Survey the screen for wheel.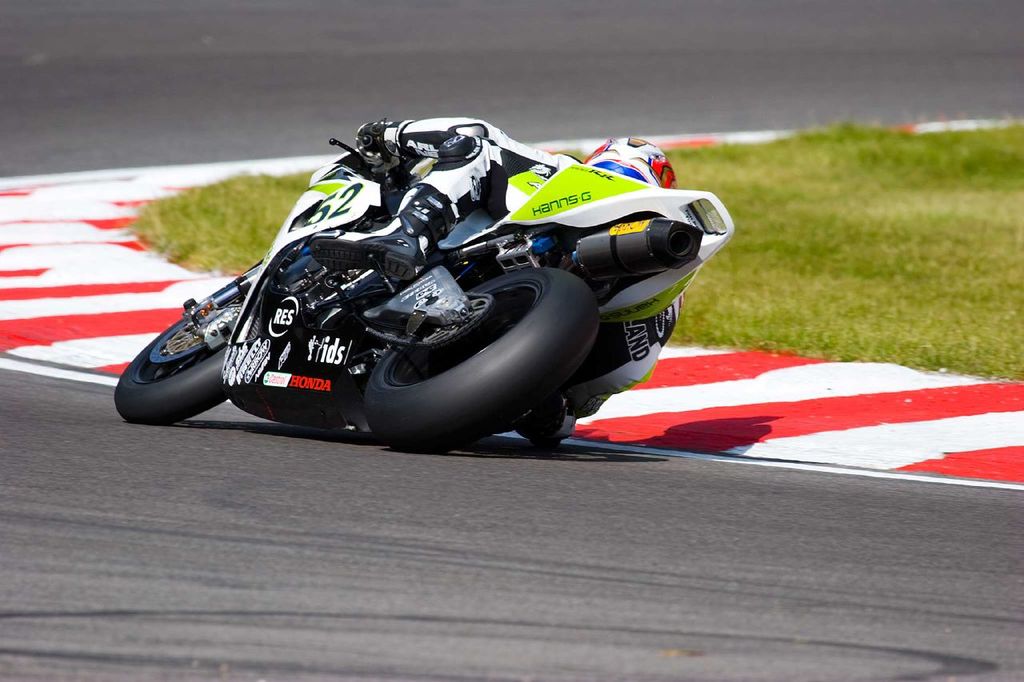
Survey found: (x1=130, y1=298, x2=221, y2=412).
